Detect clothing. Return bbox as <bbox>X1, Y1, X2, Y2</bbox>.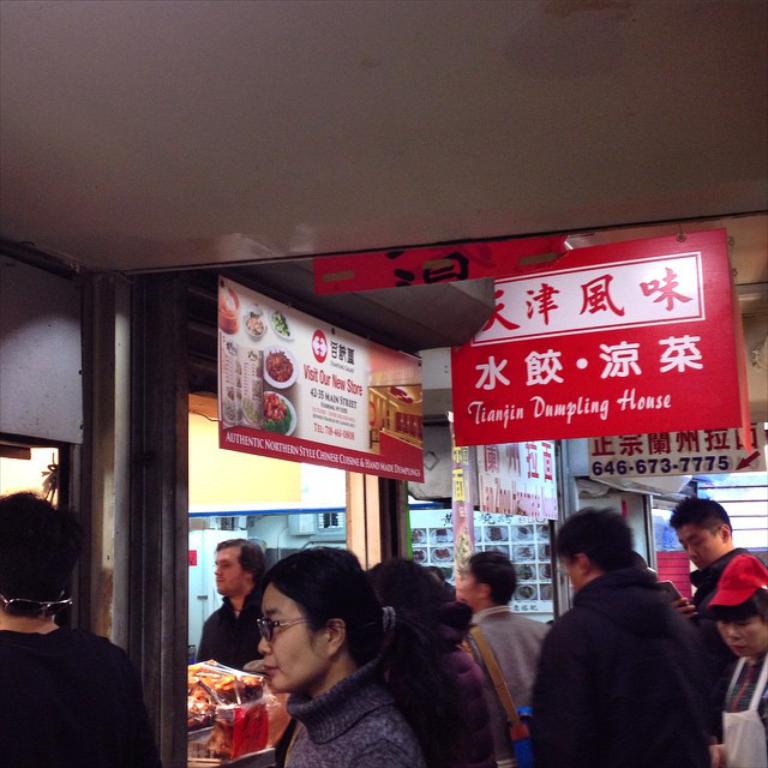
<bbox>4, 618, 160, 767</bbox>.
